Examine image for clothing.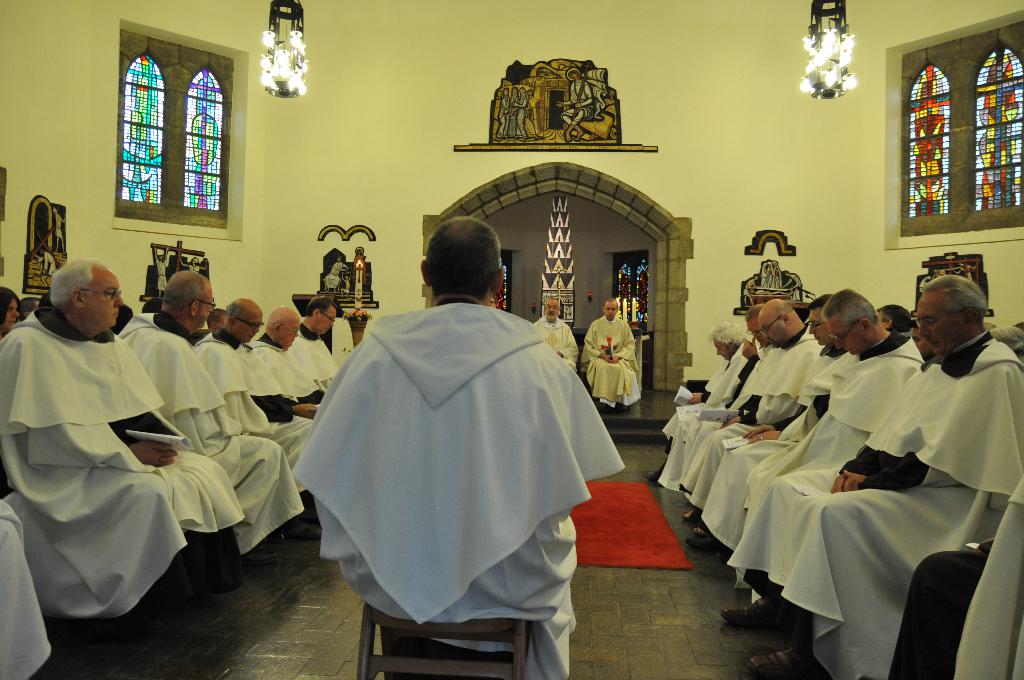
Examination result: 109, 309, 308, 558.
